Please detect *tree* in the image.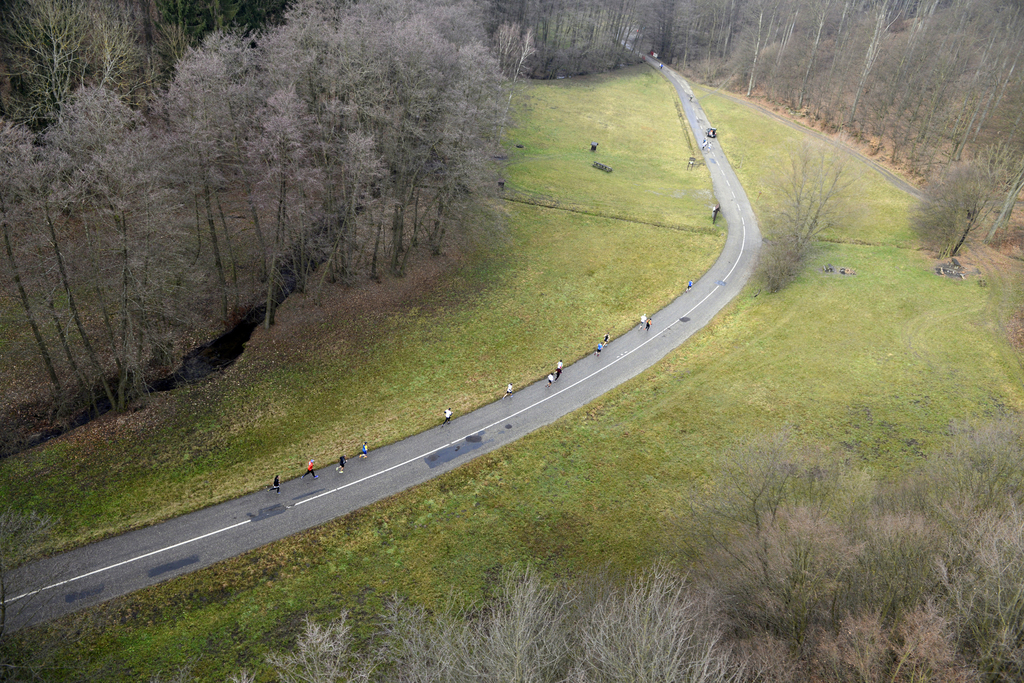
detection(763, 137, 858, 293).
